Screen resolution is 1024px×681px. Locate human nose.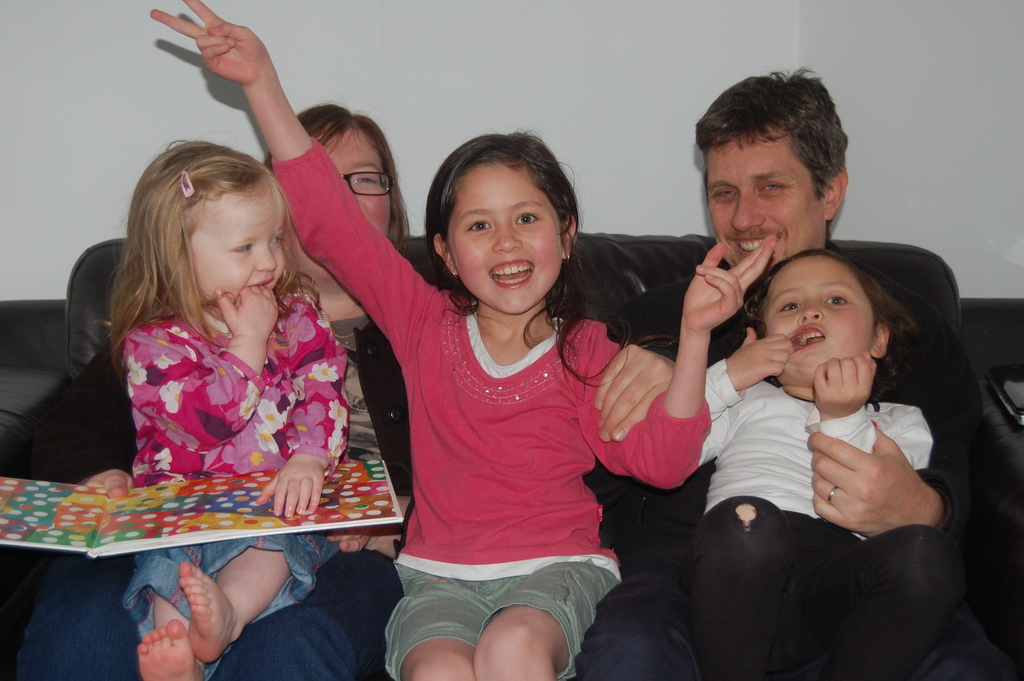
727/190/767/230.
